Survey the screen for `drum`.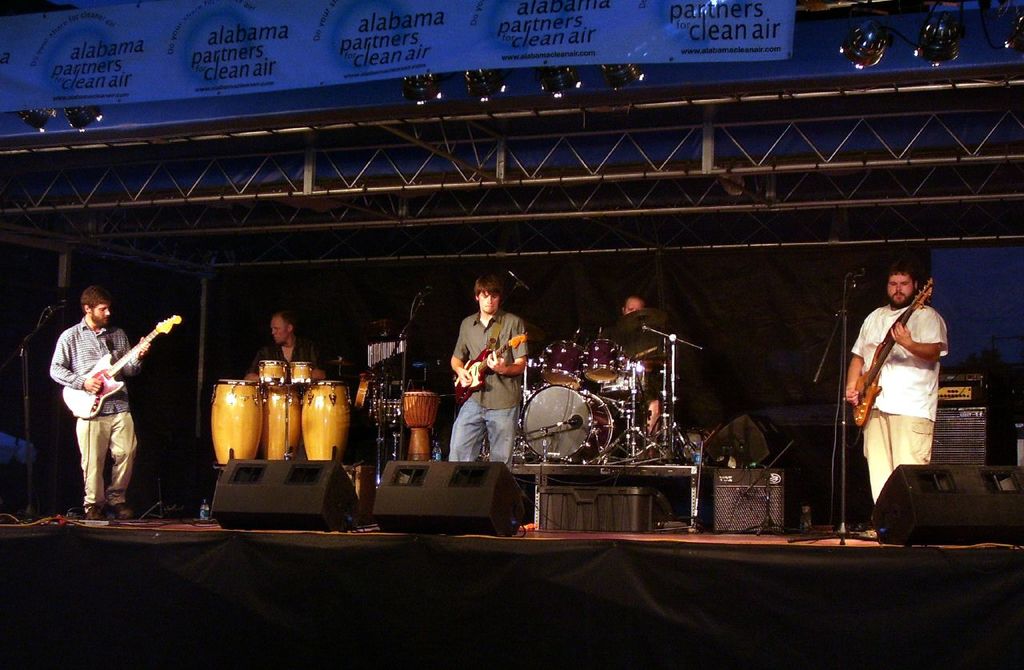
Survey found: Rect(540, 341, 585, 391).
